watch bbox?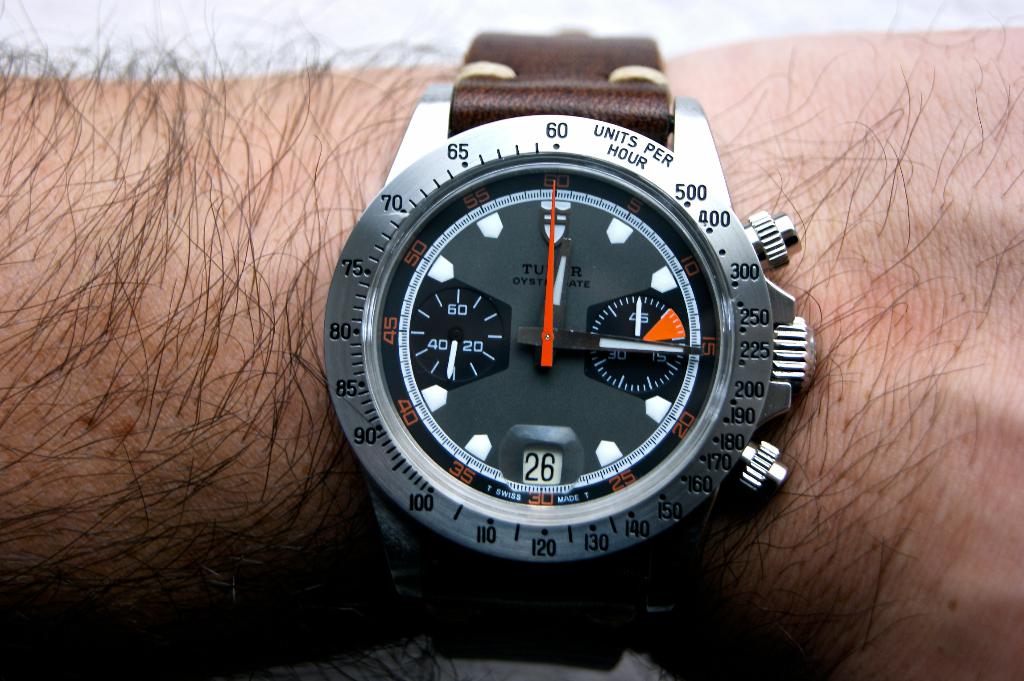
detection(324, 22, 816, 664)
